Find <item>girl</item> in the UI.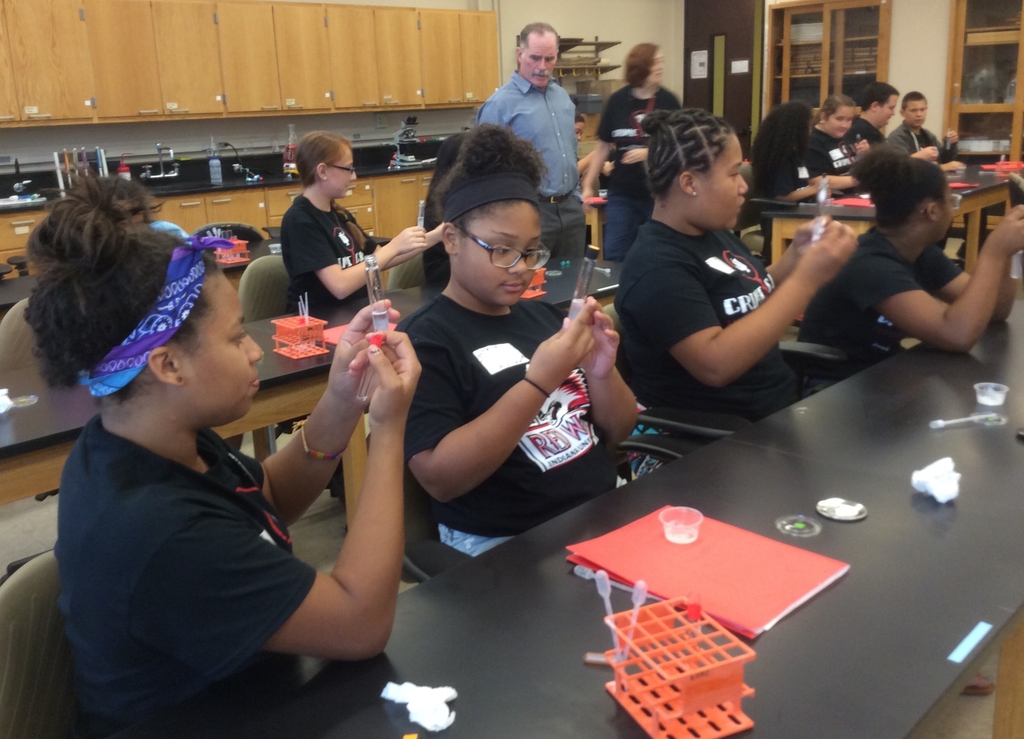
UI element at bbox=[836, 166, 1023, 345].
